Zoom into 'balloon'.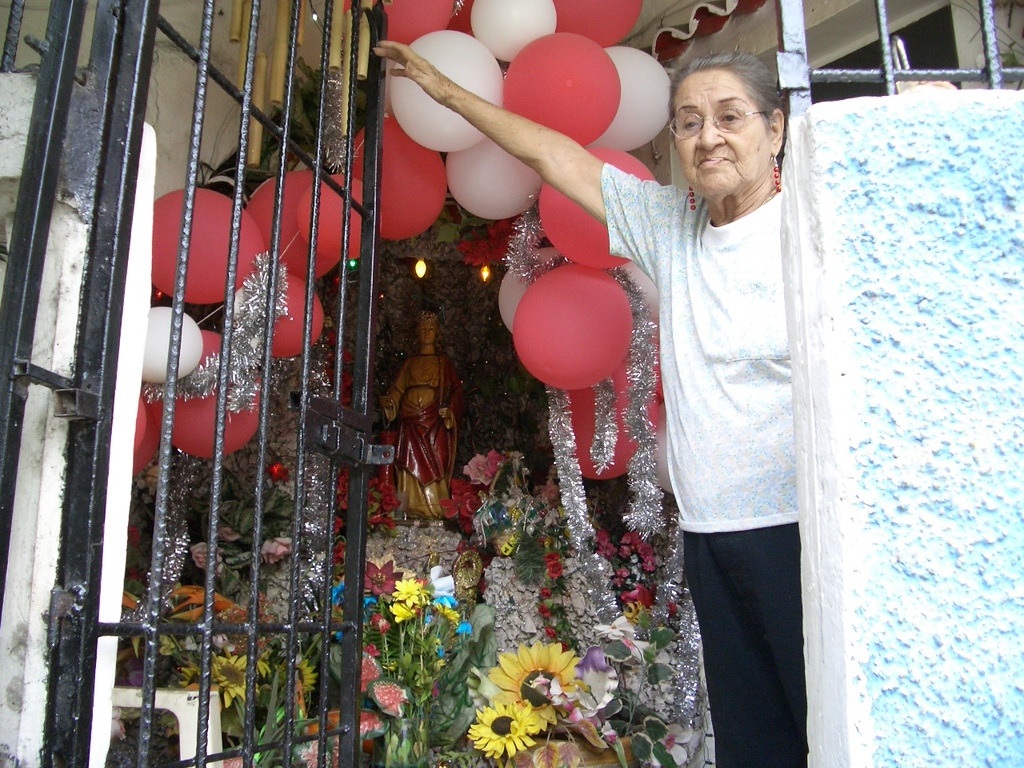
Zoom target: [left=243, top=170, right=337, bottom=282].
